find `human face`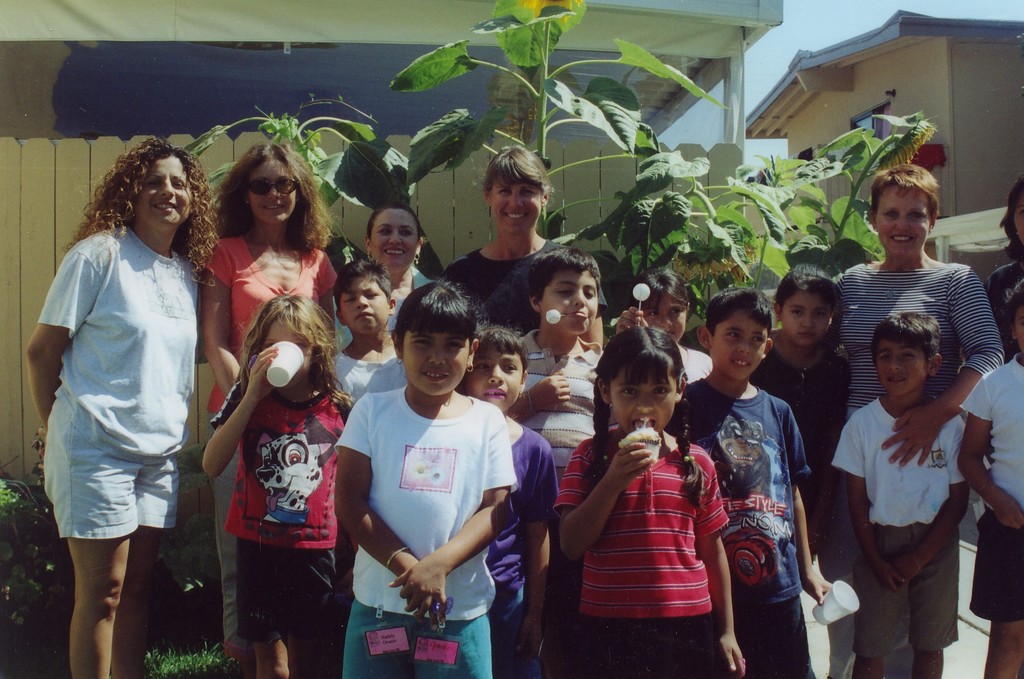
x1=337, y1=272, x2=393, y2=336
